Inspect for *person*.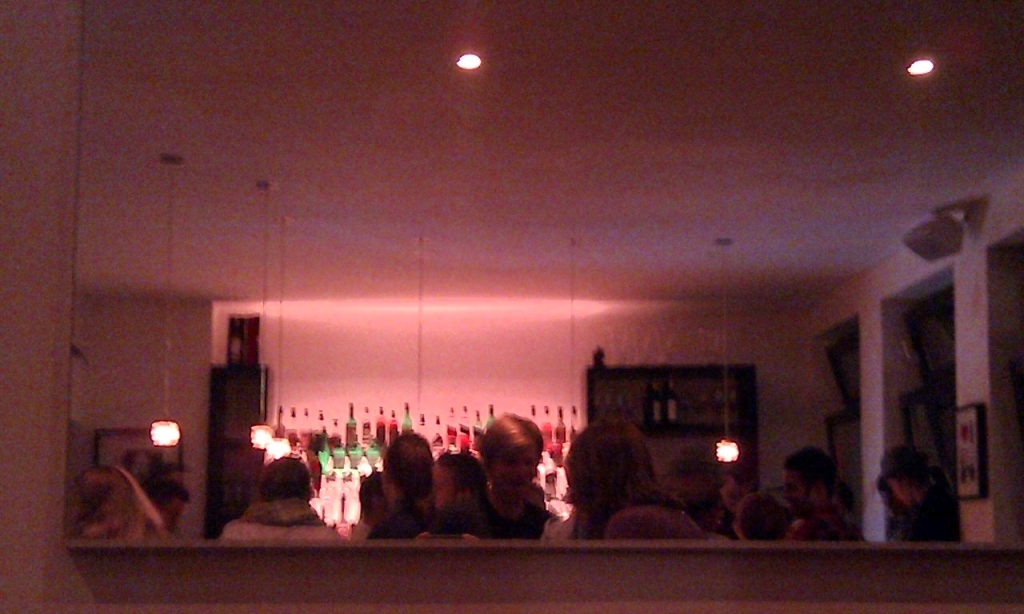
Inspection: box(888, 437, 969, 549).
